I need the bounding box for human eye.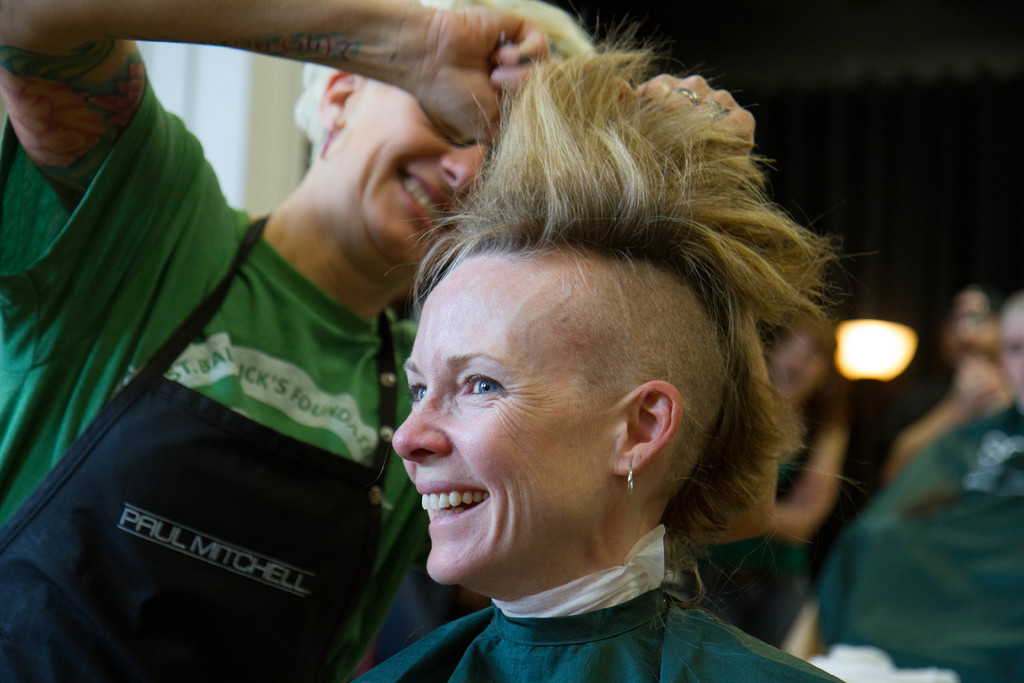
Here it is: rect(461, 368, 502, 400).
